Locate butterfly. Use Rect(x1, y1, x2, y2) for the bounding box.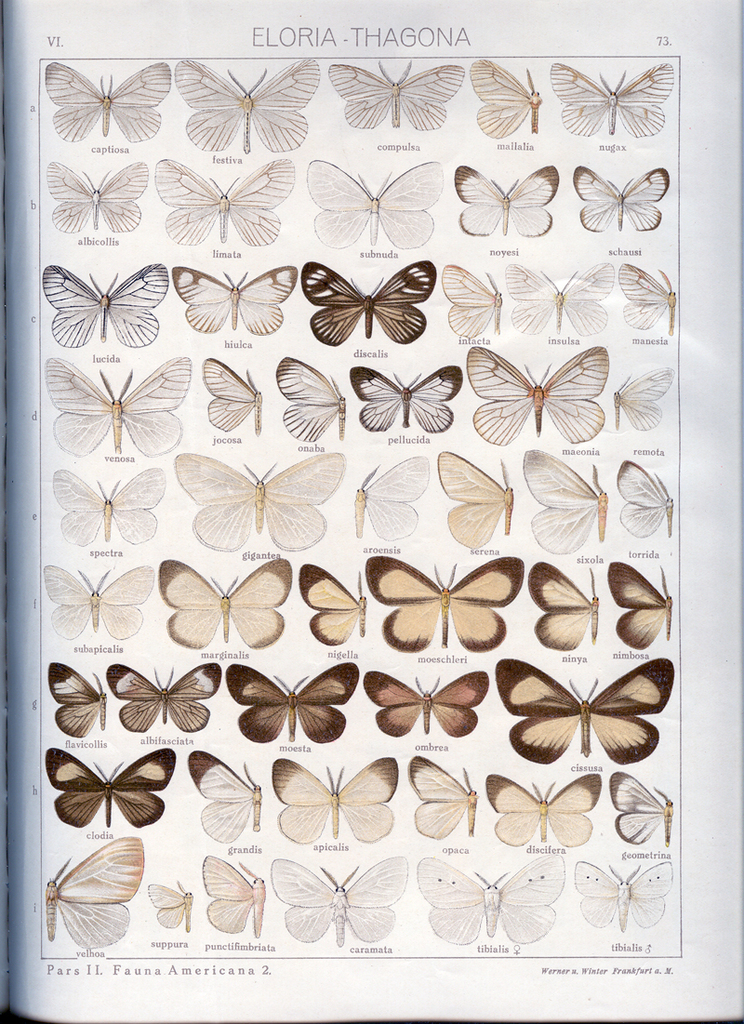
Rect(296, 158, 446, 254).
